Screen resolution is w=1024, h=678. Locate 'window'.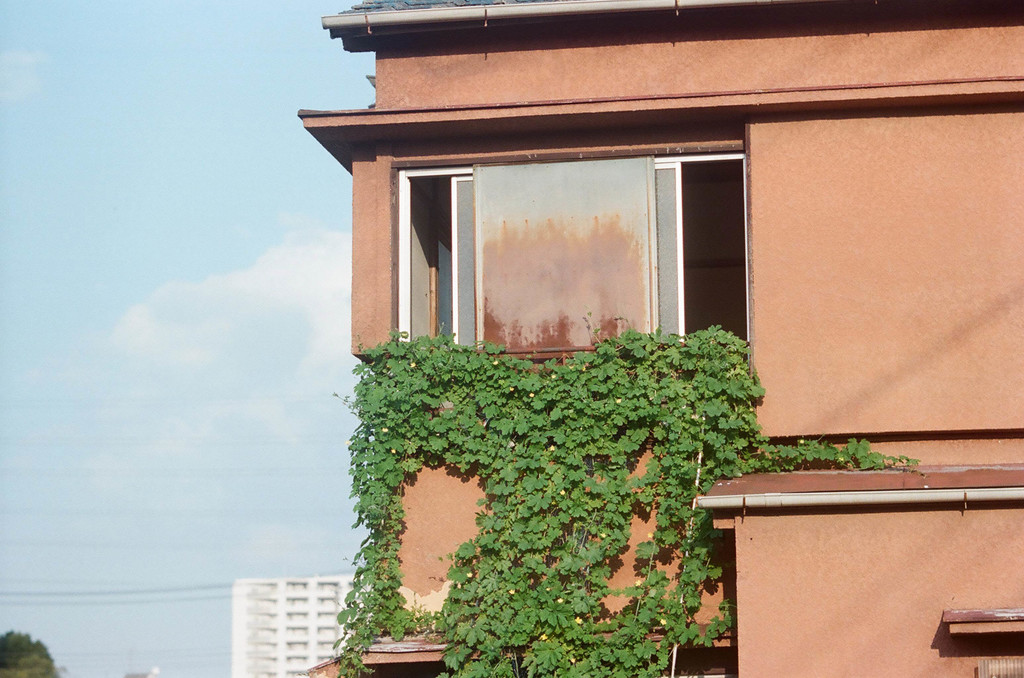
<box>364,115,775,370</box>.
